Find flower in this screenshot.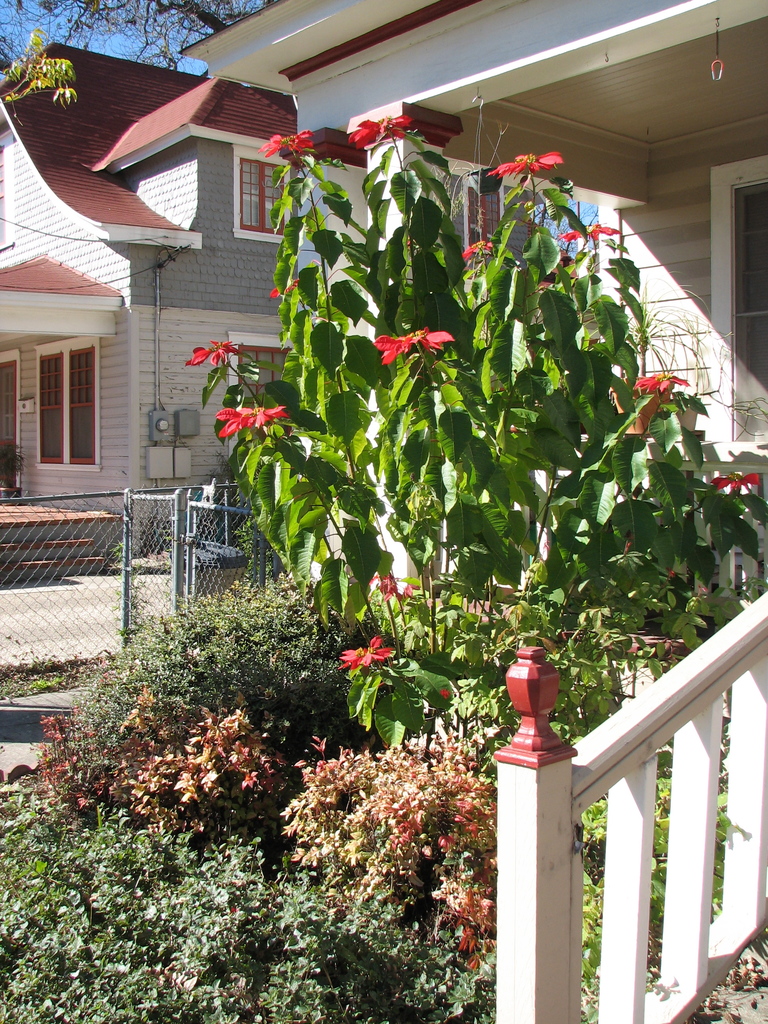
The bounding box for flower is 257, 128, 317, 156.
